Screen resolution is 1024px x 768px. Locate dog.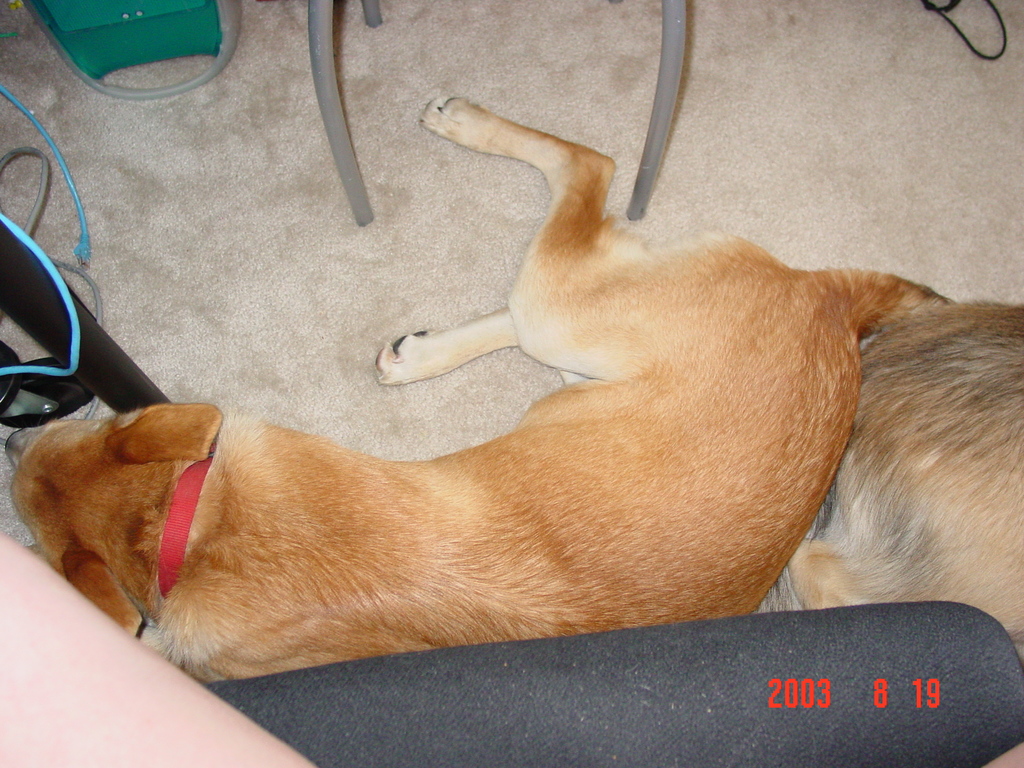
(4,95,964,691).
